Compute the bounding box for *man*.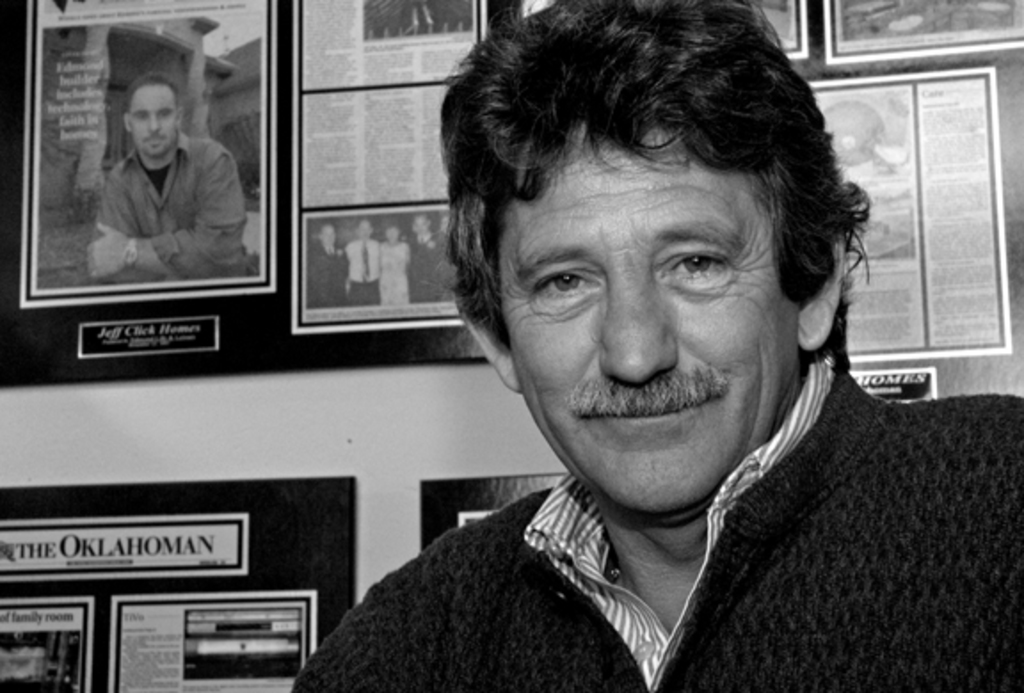
x1=304 y1=217 x2=348 y2=311.
